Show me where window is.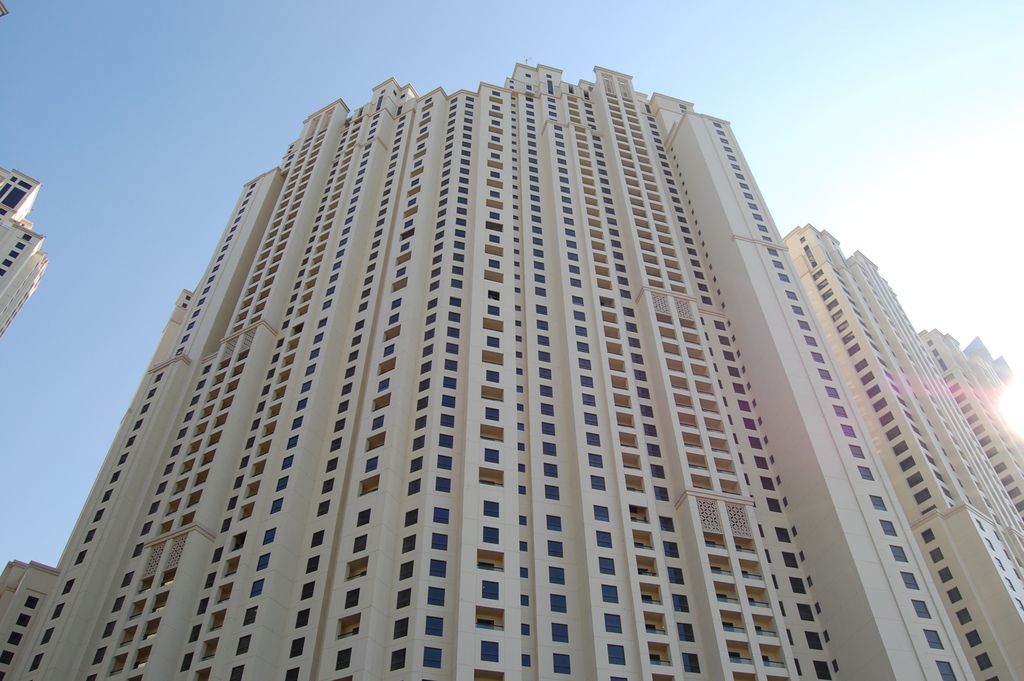
window is at l=141, t=517, r=155, b=532.
